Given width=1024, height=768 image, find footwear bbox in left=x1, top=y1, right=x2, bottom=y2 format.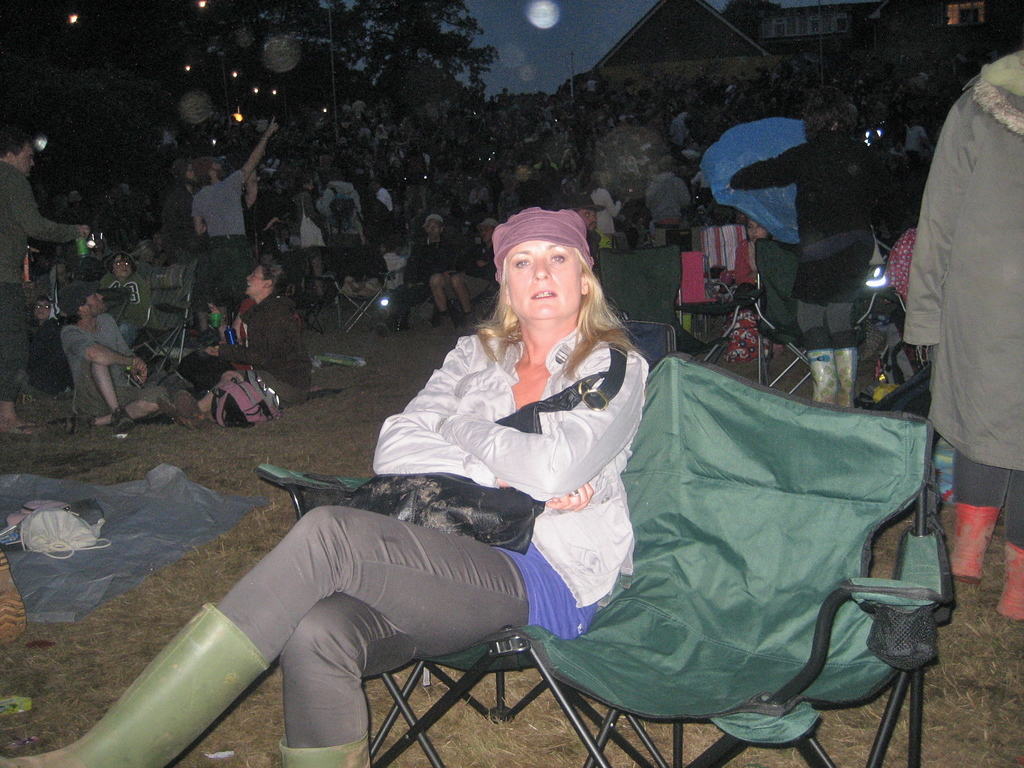
left=274, top=738, right=377, bottom=767.
